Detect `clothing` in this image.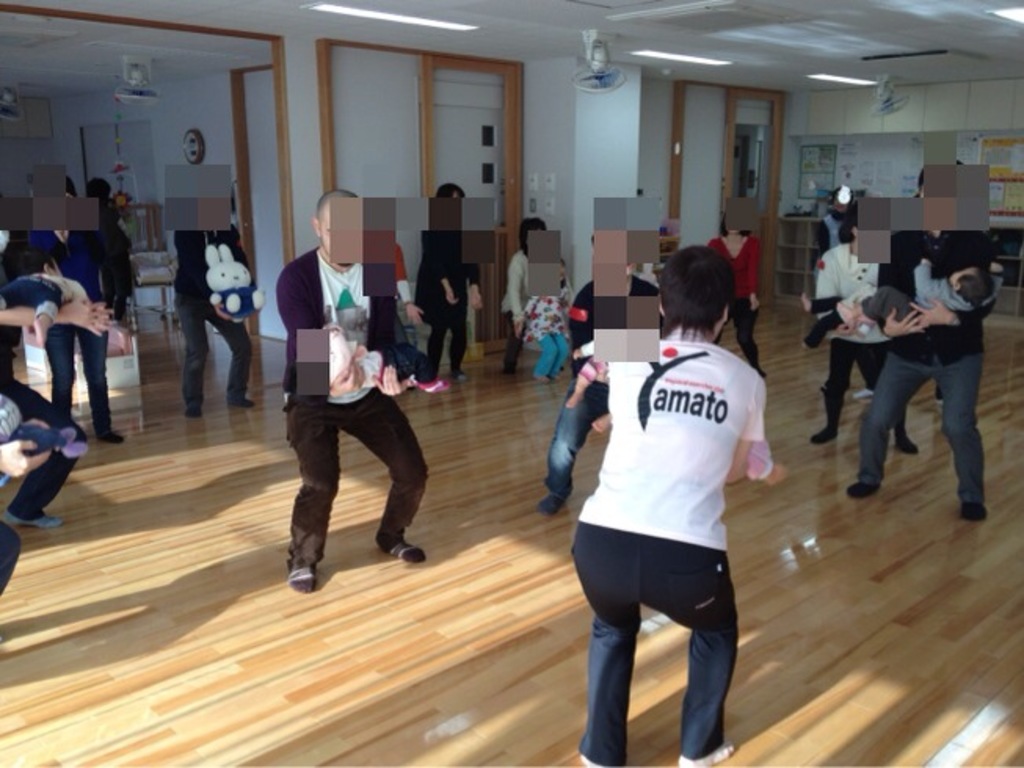
Detection: pyautogui.locateOnScreen(852, 265, 977, 331).
